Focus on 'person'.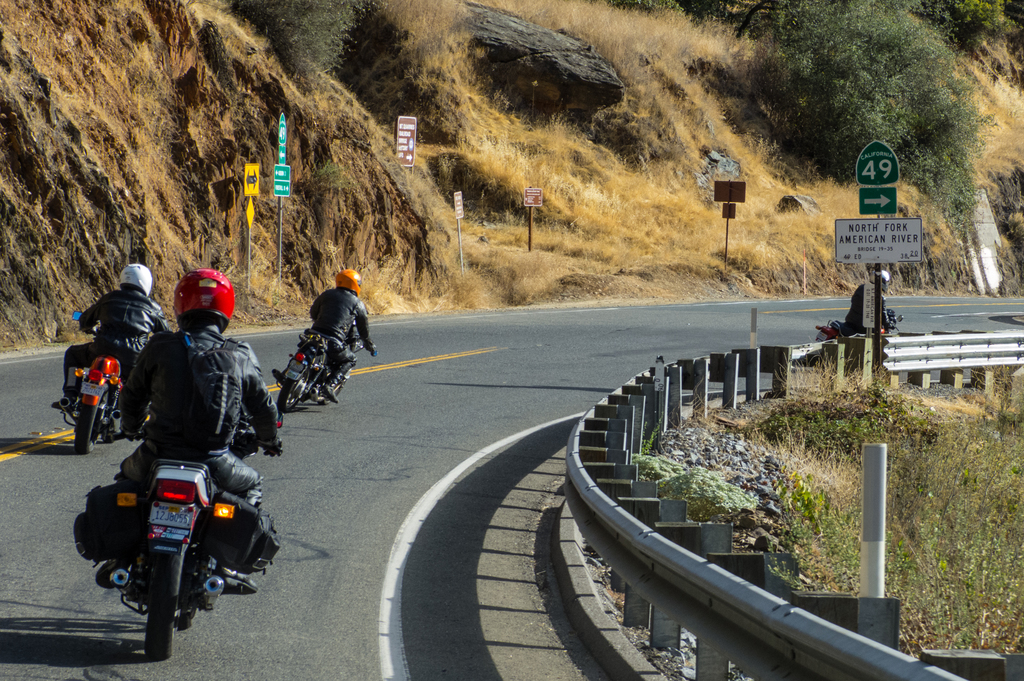
Focused at <region>305, 267, 376, 404</region>.
